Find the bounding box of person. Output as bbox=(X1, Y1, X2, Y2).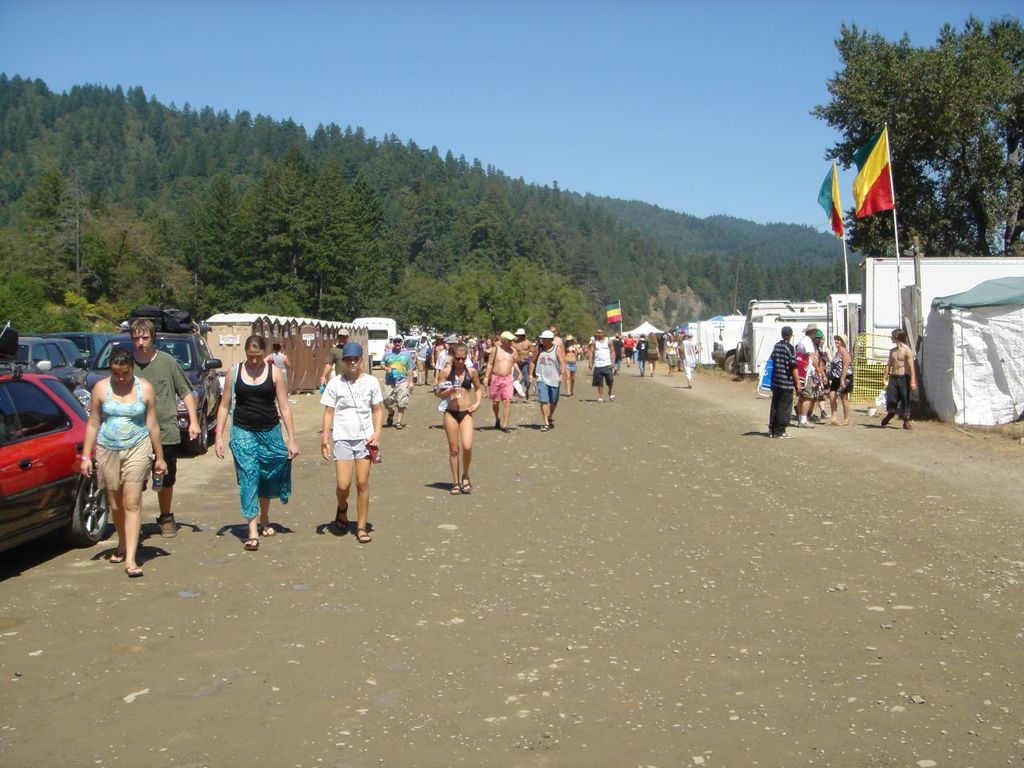
bbox=(320, 348, 380, 542).
